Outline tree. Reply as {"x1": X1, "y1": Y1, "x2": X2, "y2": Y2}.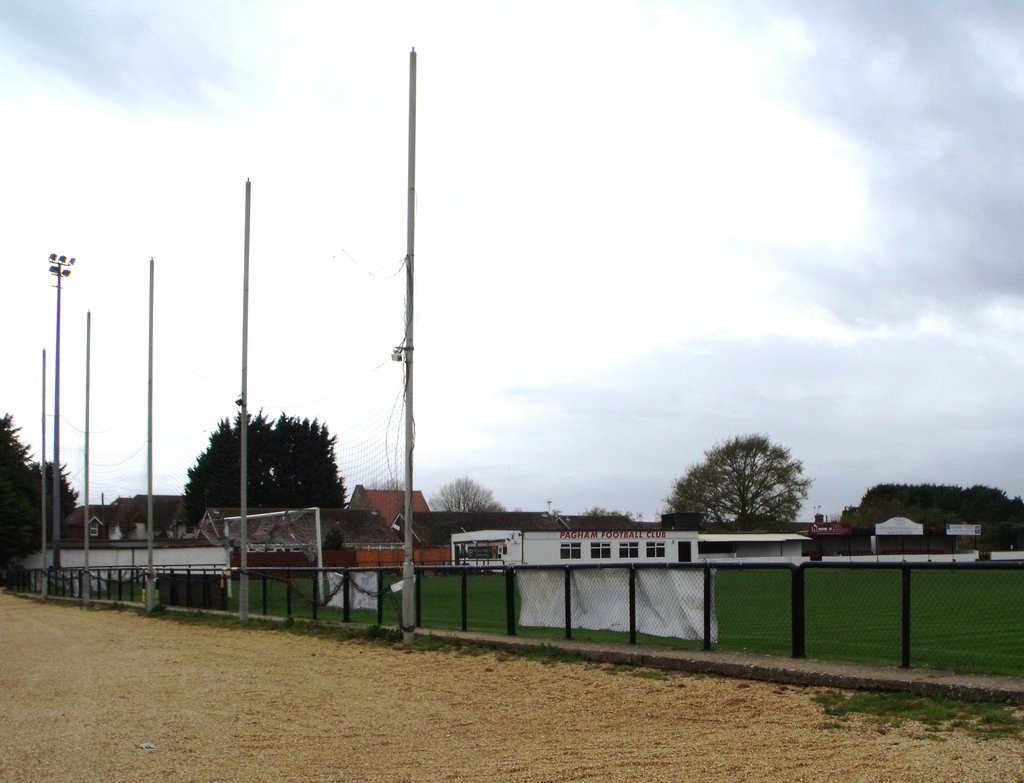
{"x1": 662, "y1": 434, "x2": 814, "y2": 529}.
